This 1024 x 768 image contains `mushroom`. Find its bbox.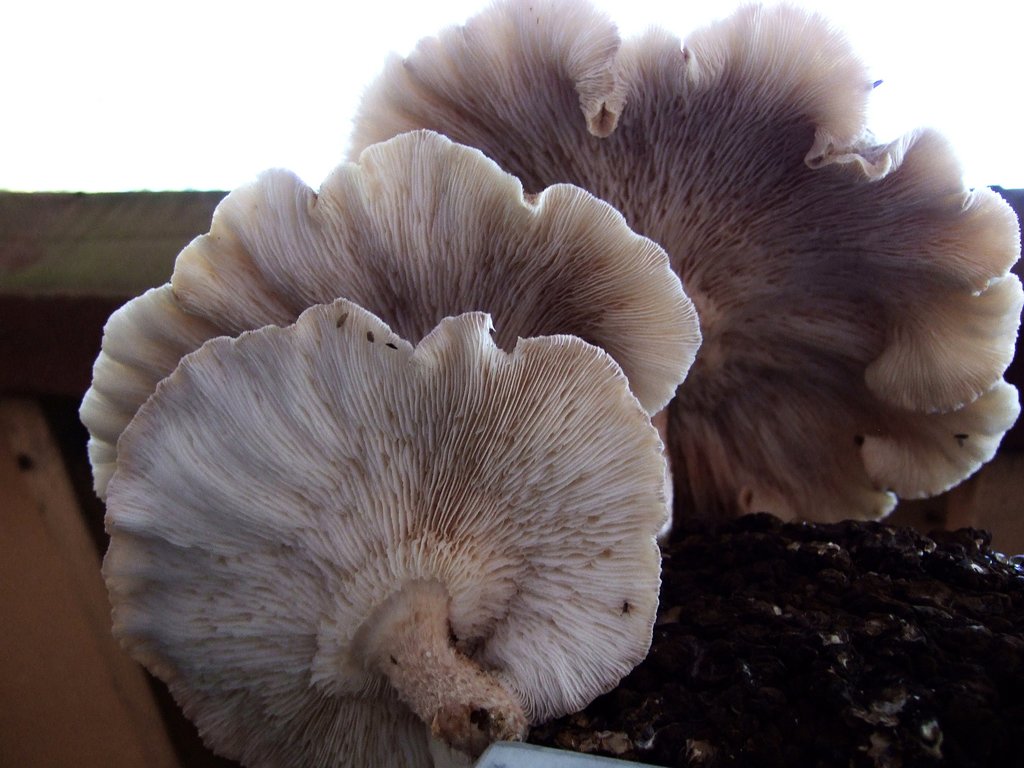
region(349, 0, 1023, 521).
